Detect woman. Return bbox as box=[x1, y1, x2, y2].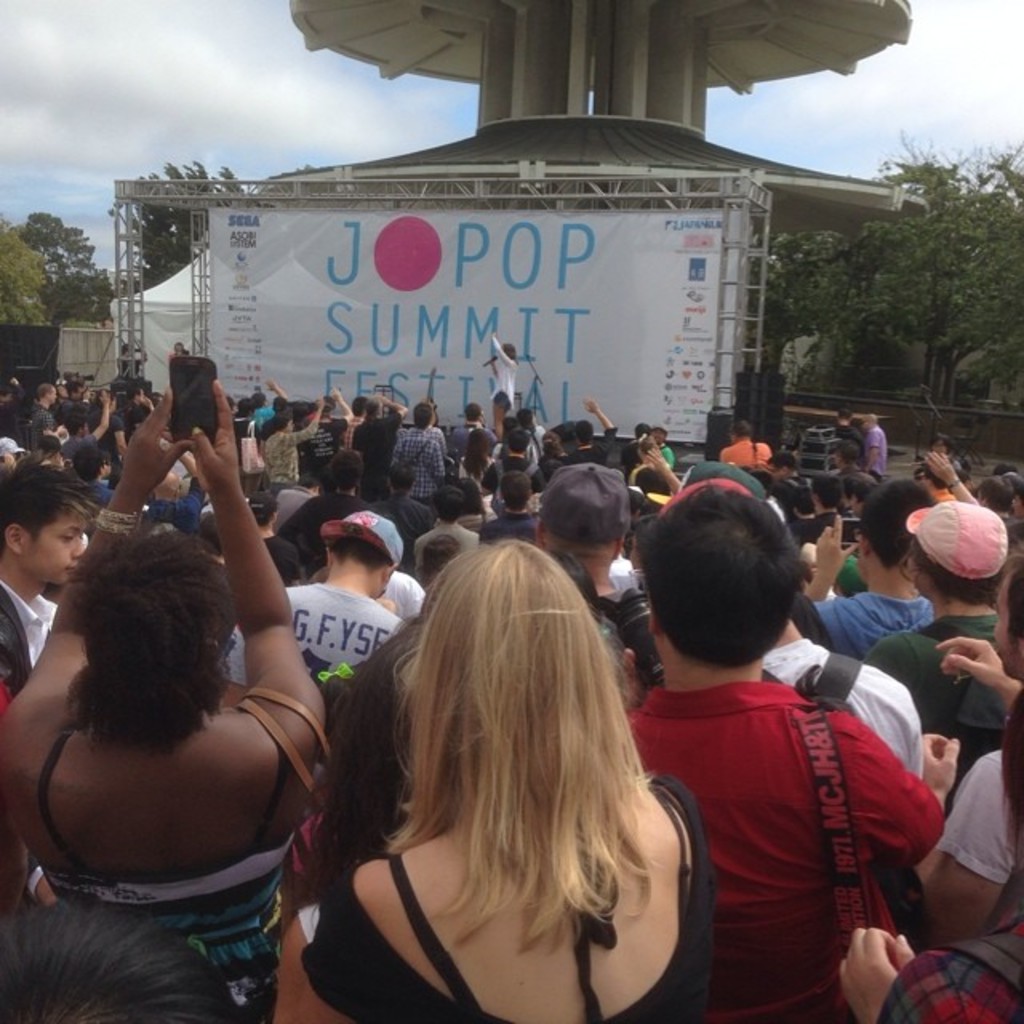
box=[298, 536, 718, 1022].
